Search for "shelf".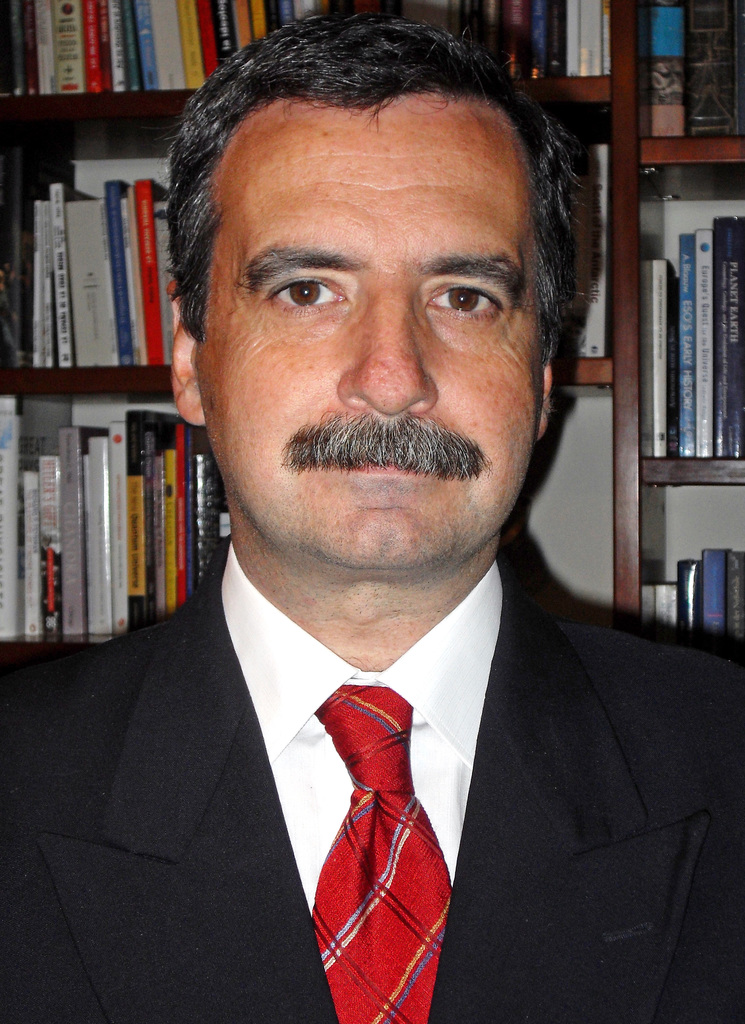
Found at (0,85,205,404).
